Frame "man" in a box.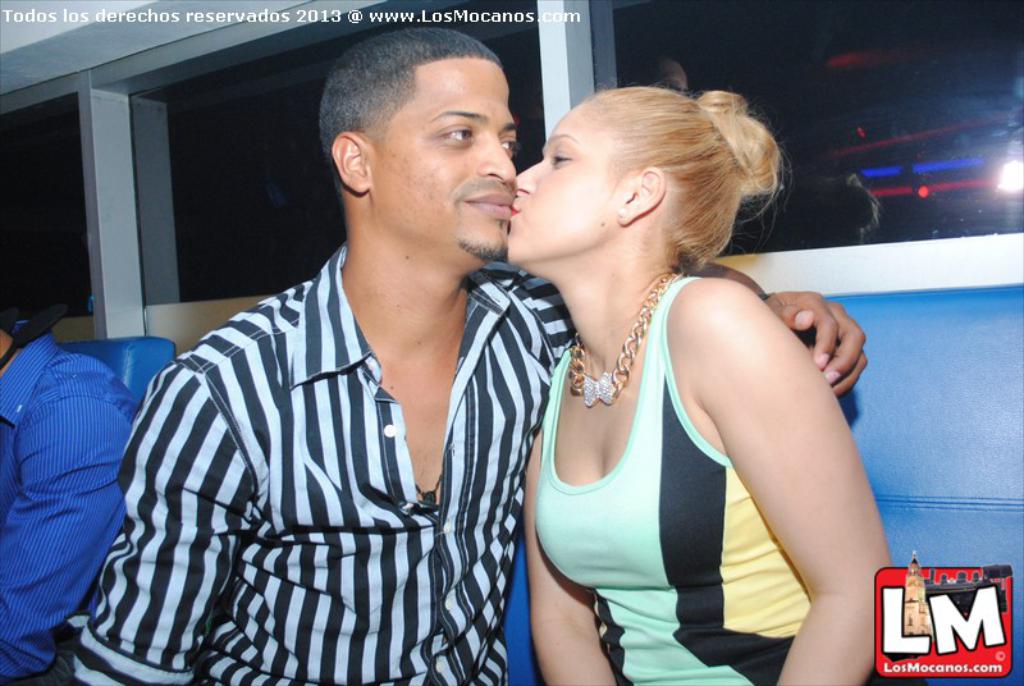
(left=0, top=299, right=145, bottom=685).
